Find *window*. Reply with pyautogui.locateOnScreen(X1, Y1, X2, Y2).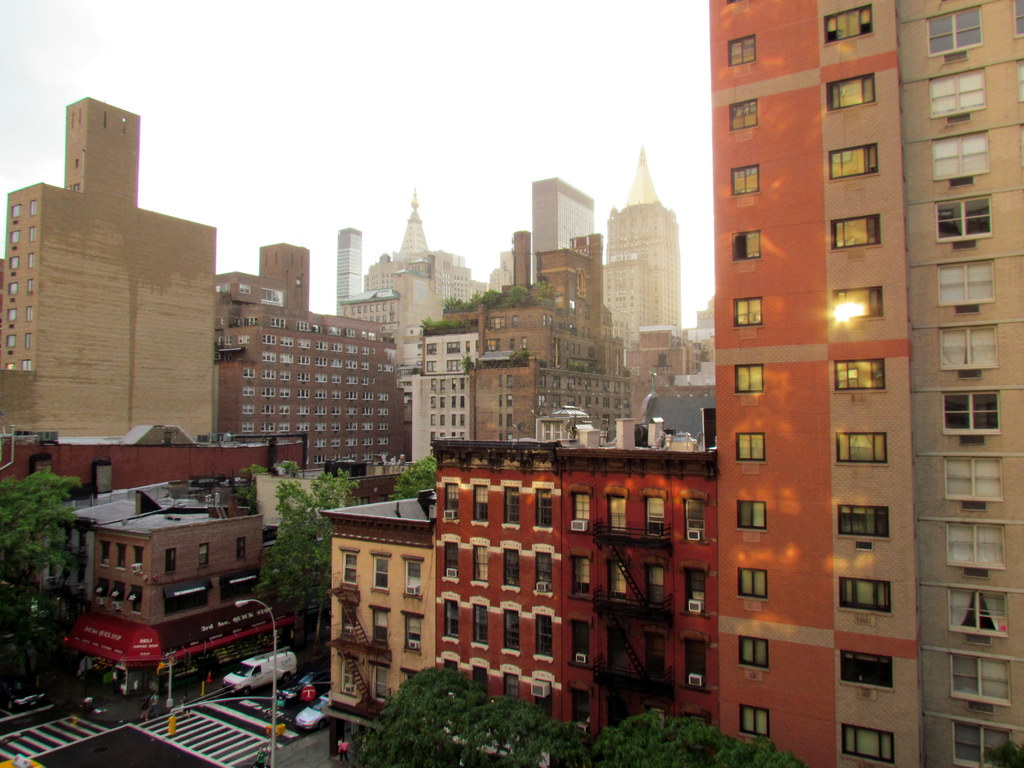
pyautogui.locateOnScreen(936, 252, 996, 299).
